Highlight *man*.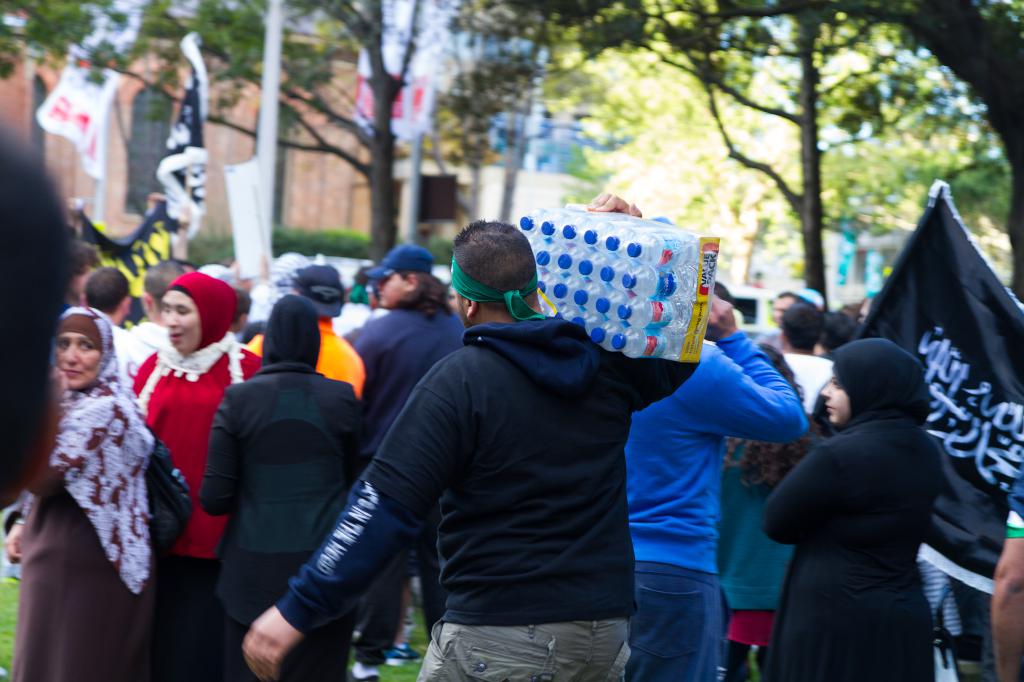
Highlighted region: 81,264,129,327.
